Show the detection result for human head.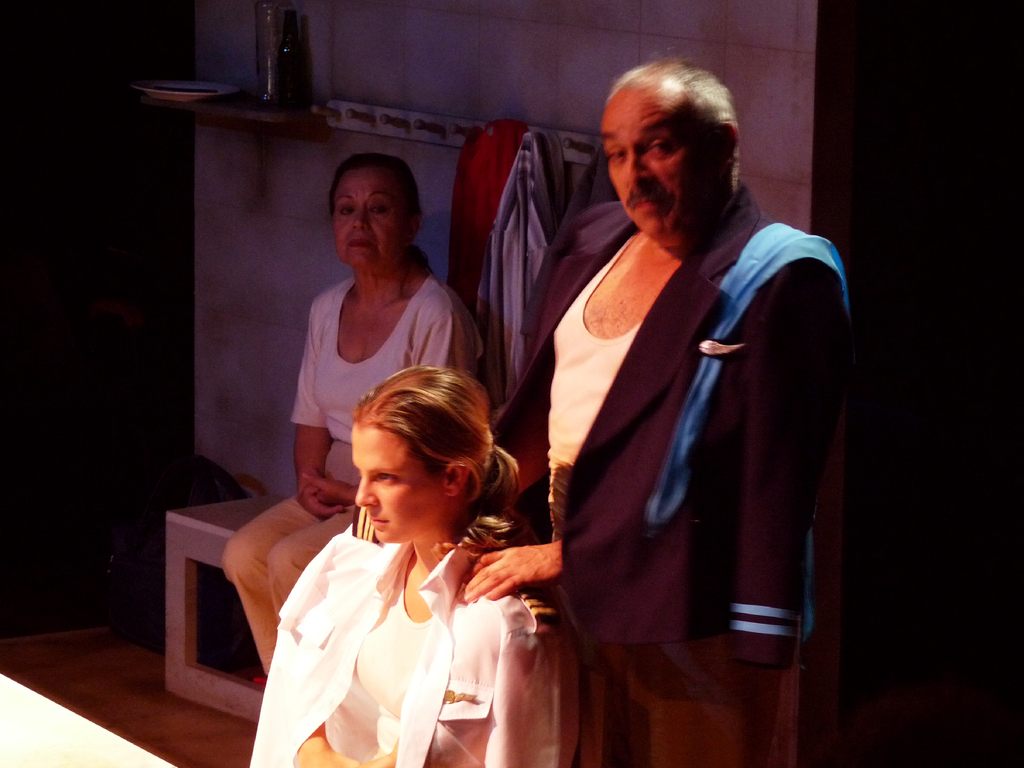
{"x1": 598, "y1": 61, "x2": 744, "y2": 249}.
